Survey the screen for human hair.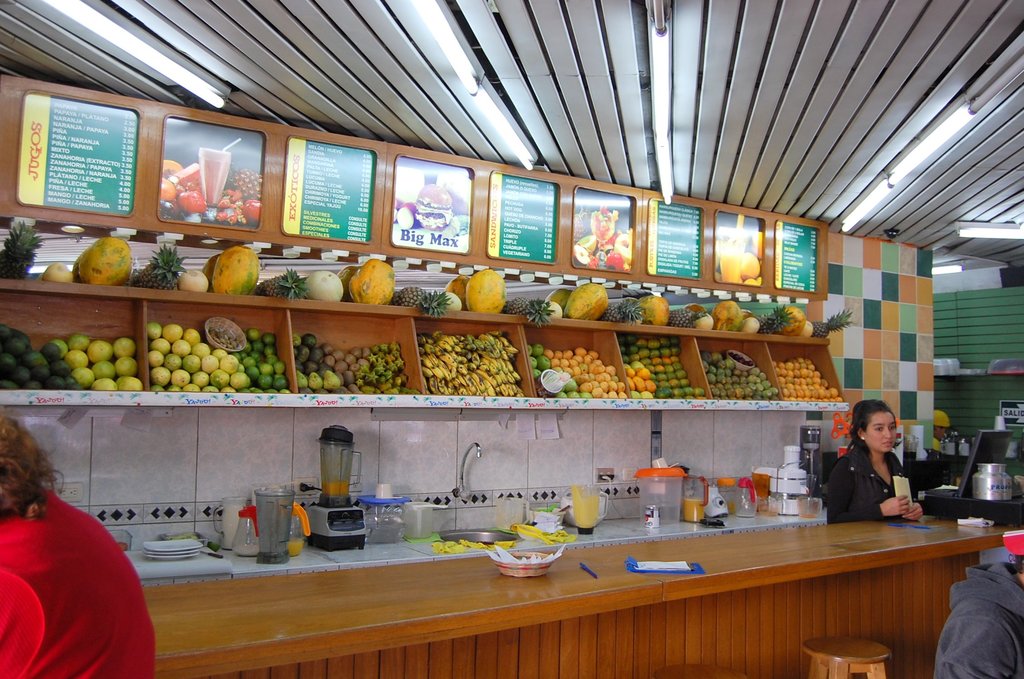
Survey found: [0, 415, 55, 512].
